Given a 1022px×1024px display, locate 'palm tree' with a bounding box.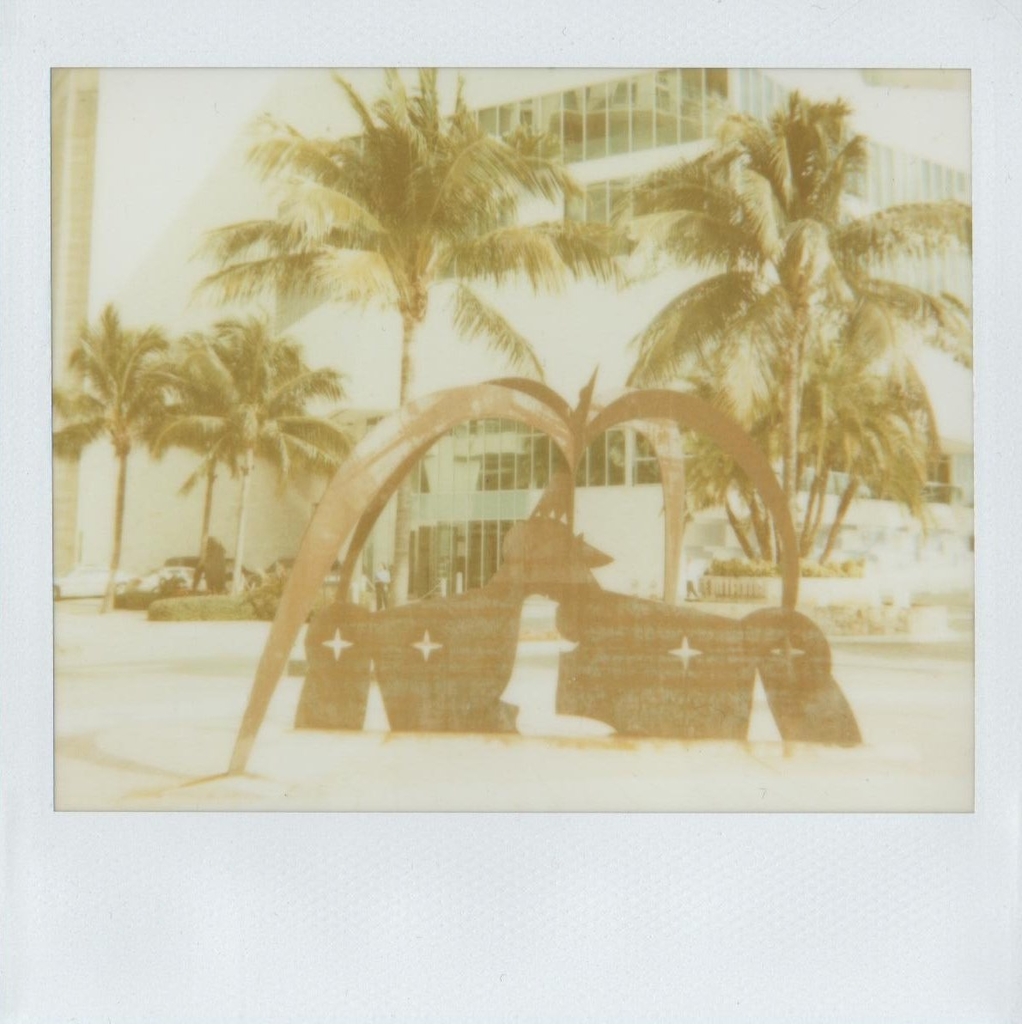
Located: [left=614, top=84, right=979, bottom=564].
